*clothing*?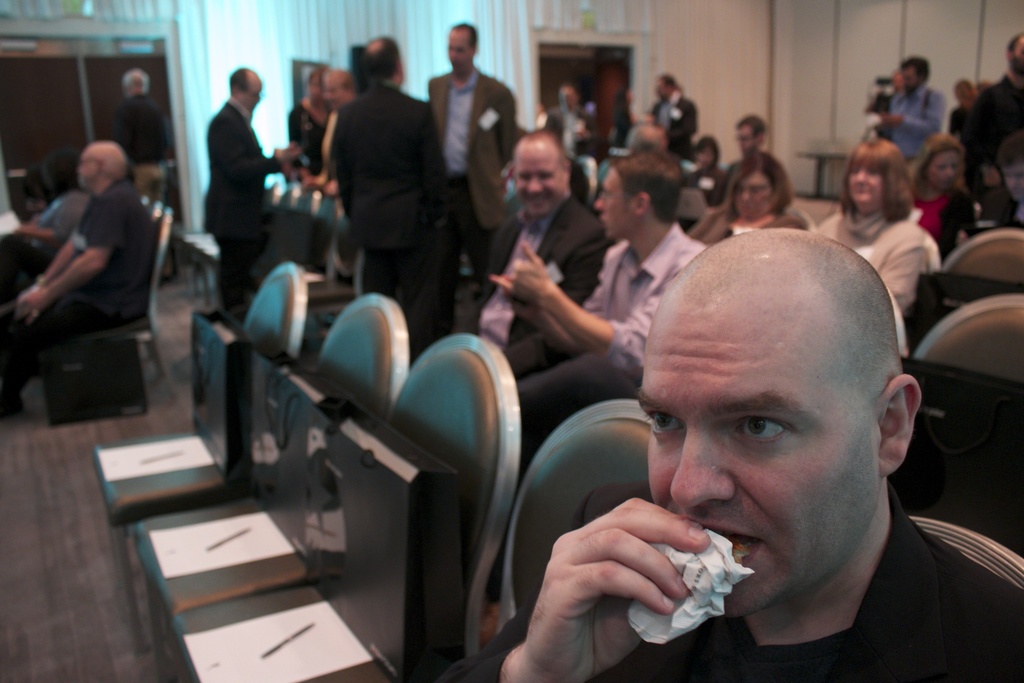
pyautogui.locateOnScreen(109, 86, 175, 202)
